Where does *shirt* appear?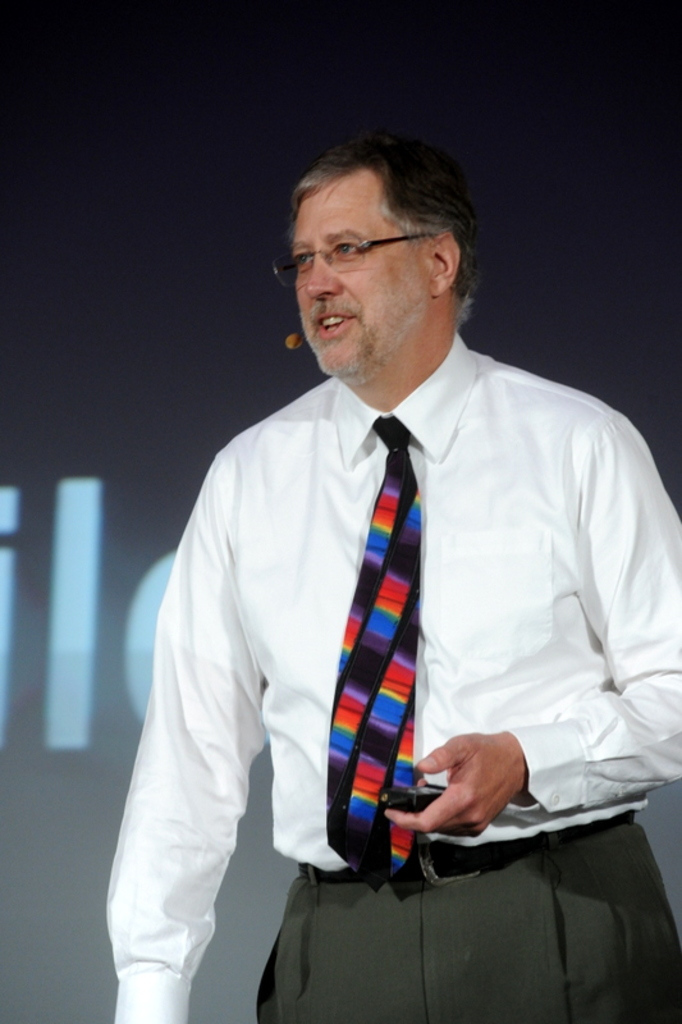
Appears at region(105, 339, 681, 1021).
